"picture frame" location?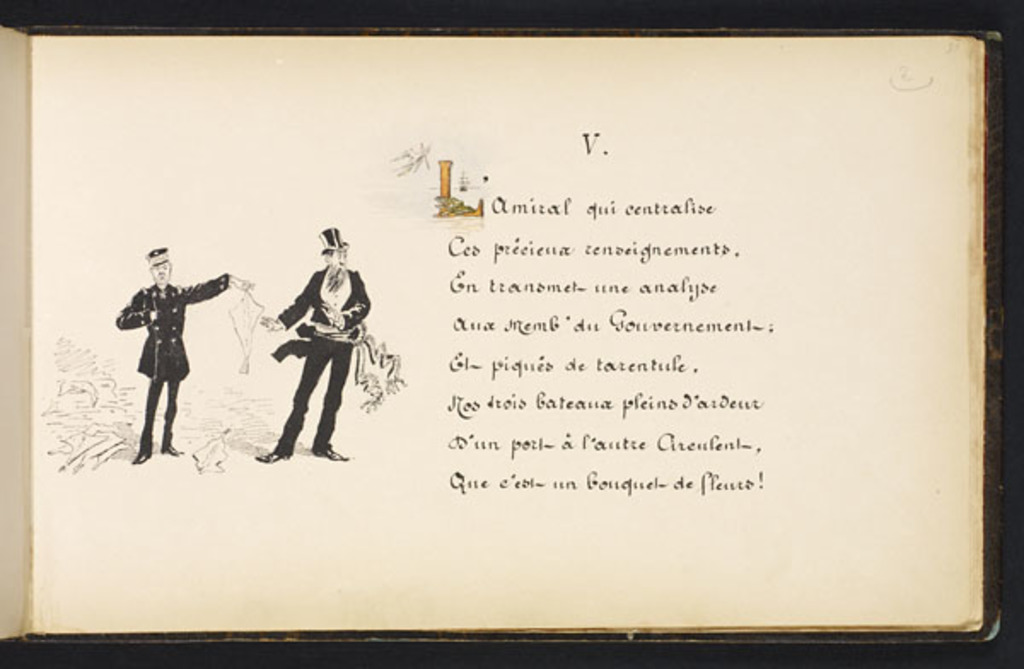
region(10, 31, 1002, 640)
